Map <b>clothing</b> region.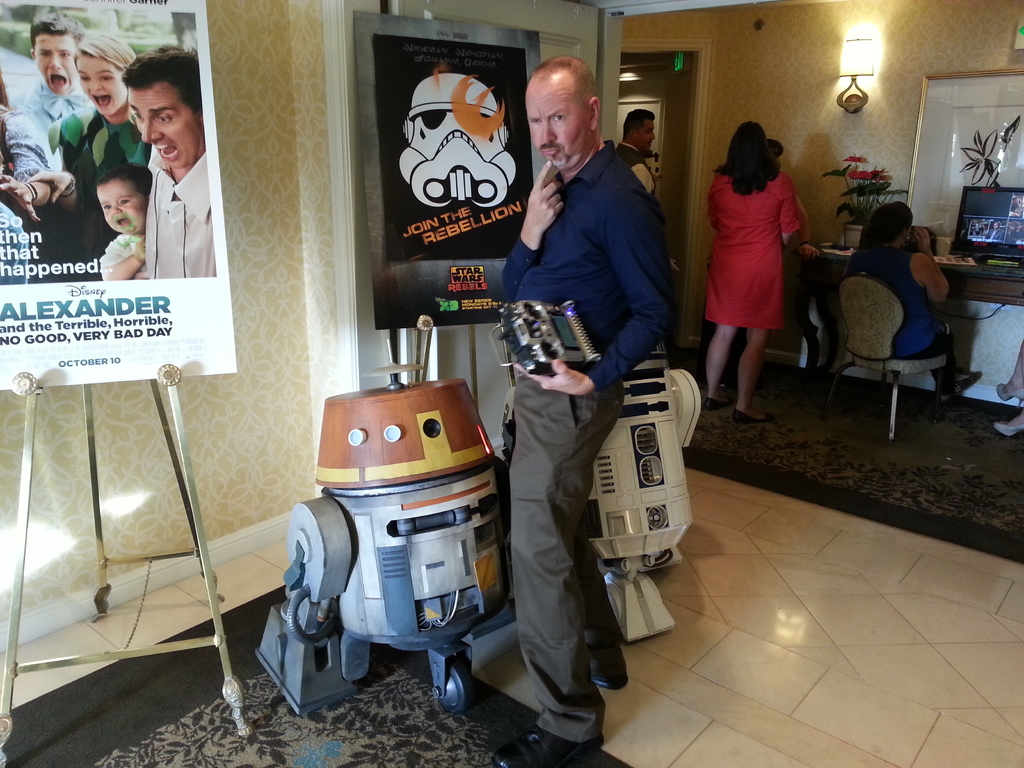
Mapped to box=[0, 196, 30, 288].
